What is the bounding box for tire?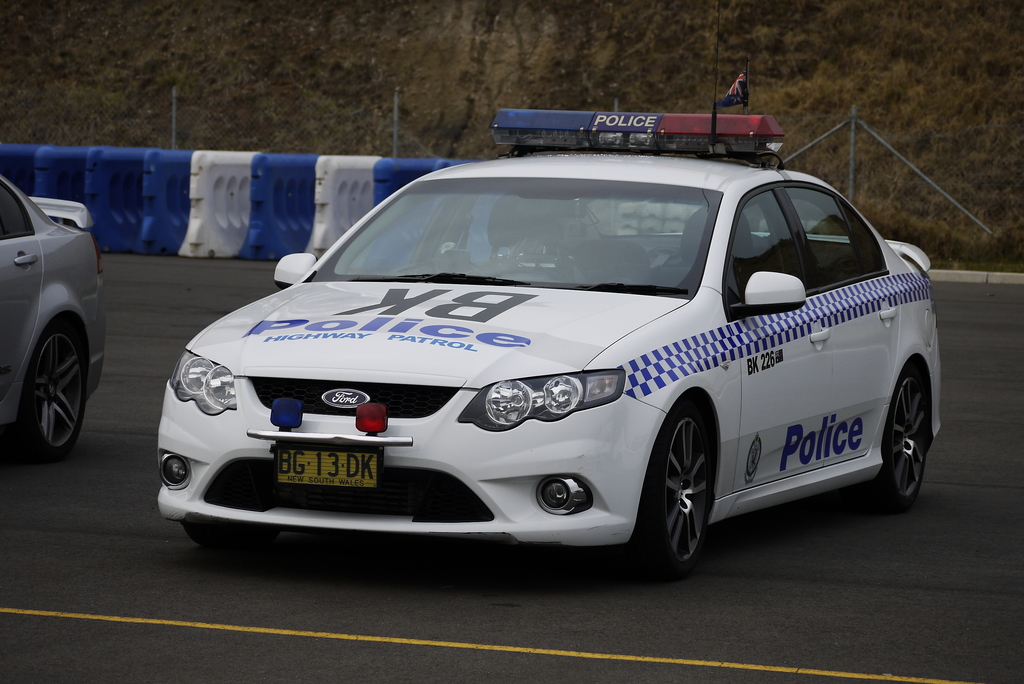
BBox(15, 313, 91, 456).
